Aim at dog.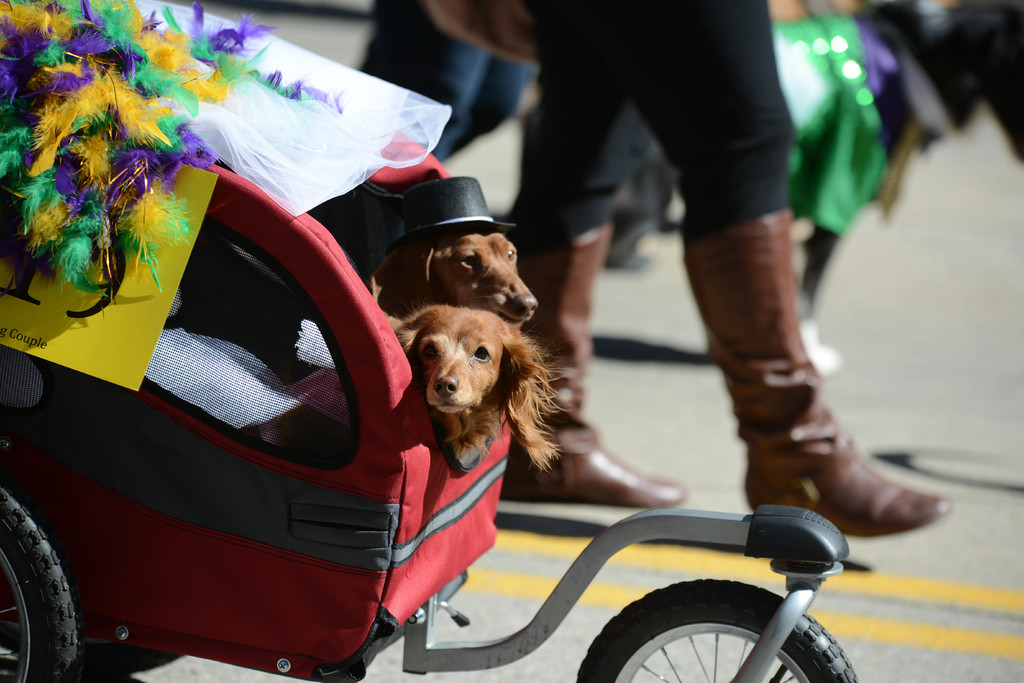
Aimed at (left=367, top=181, right=545, bottom=330).
